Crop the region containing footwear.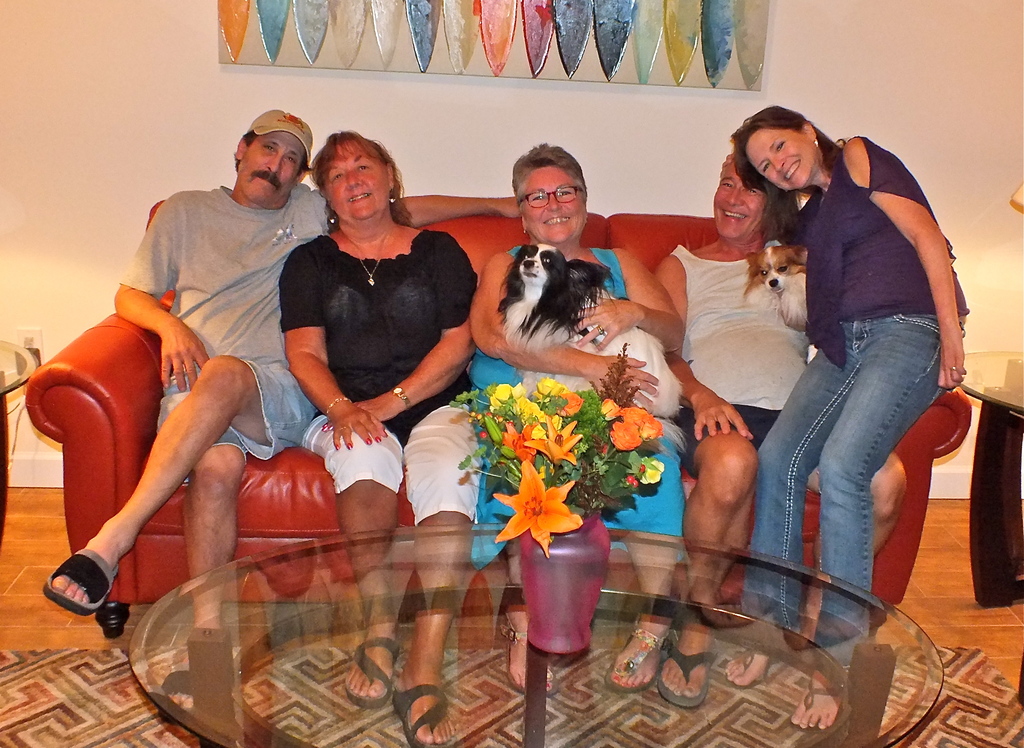
Crop region: l=393, t=678, r=458, b=747.
